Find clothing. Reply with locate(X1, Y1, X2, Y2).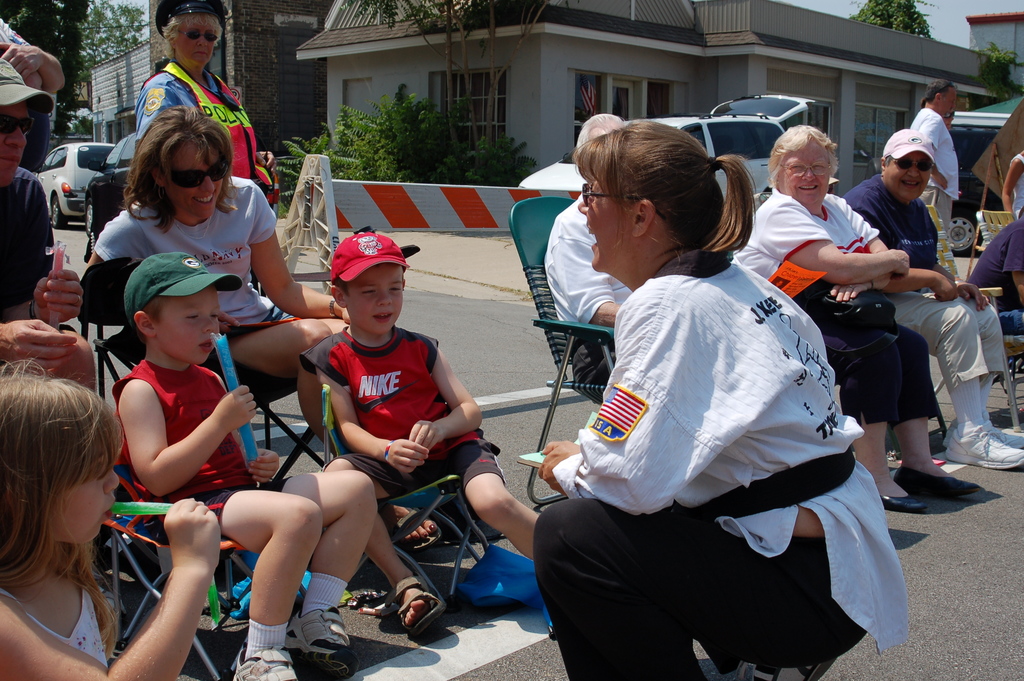
locate(532, 247, 912, 680).
